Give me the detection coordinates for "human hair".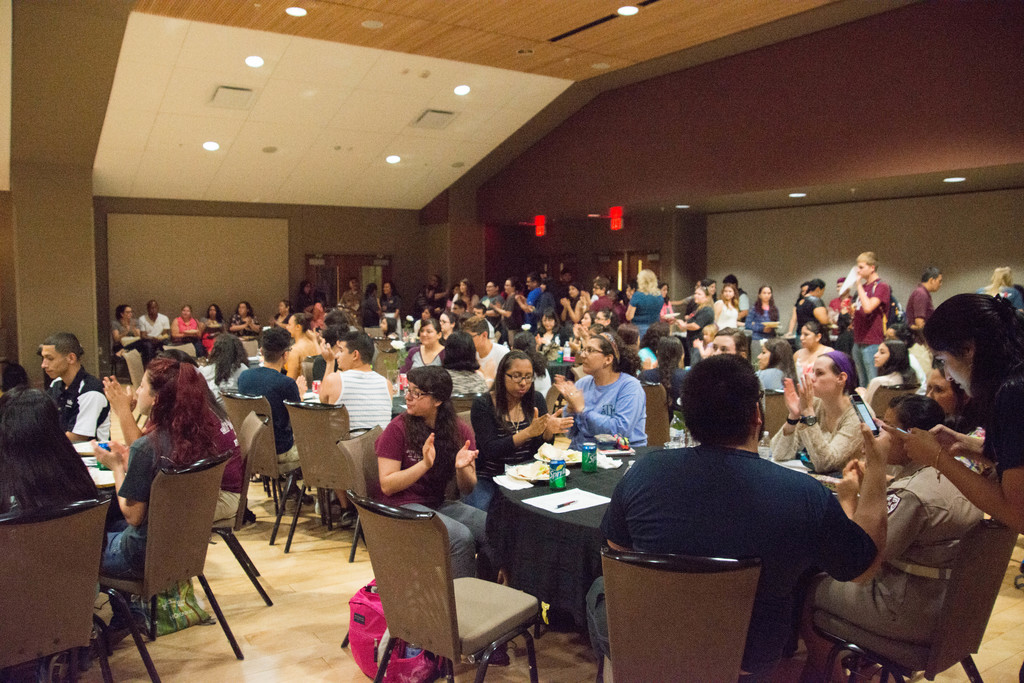
region(449, 285, 456, 302).
